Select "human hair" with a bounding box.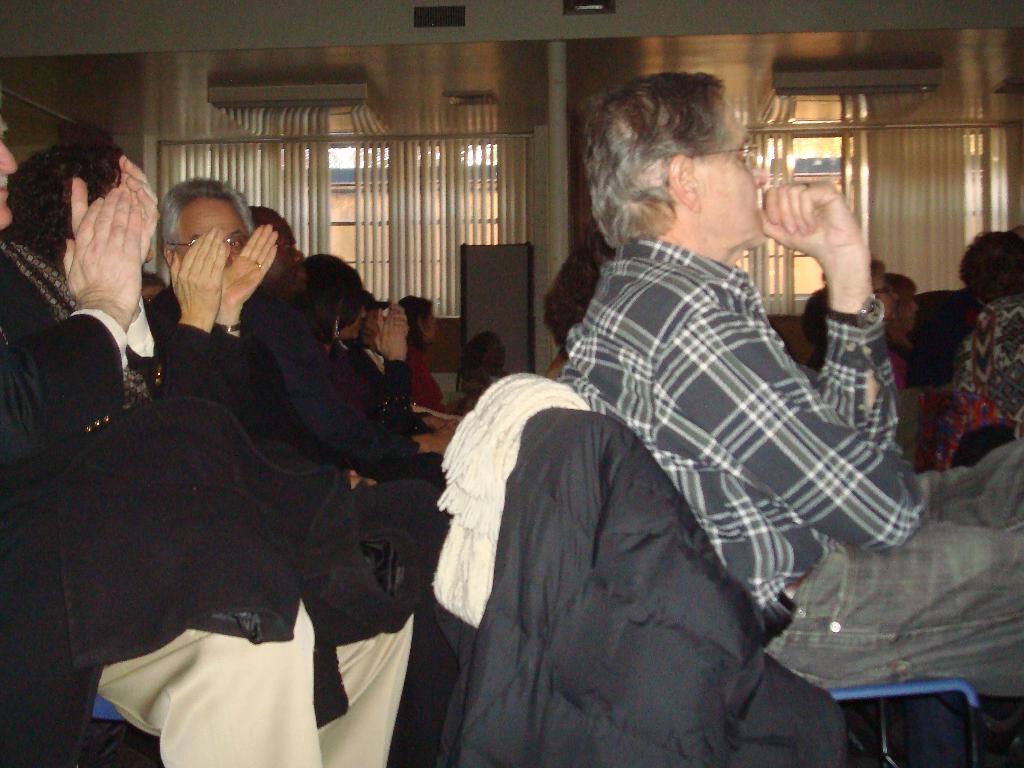
x1=287 y1=254 x2=366 y2=339.
